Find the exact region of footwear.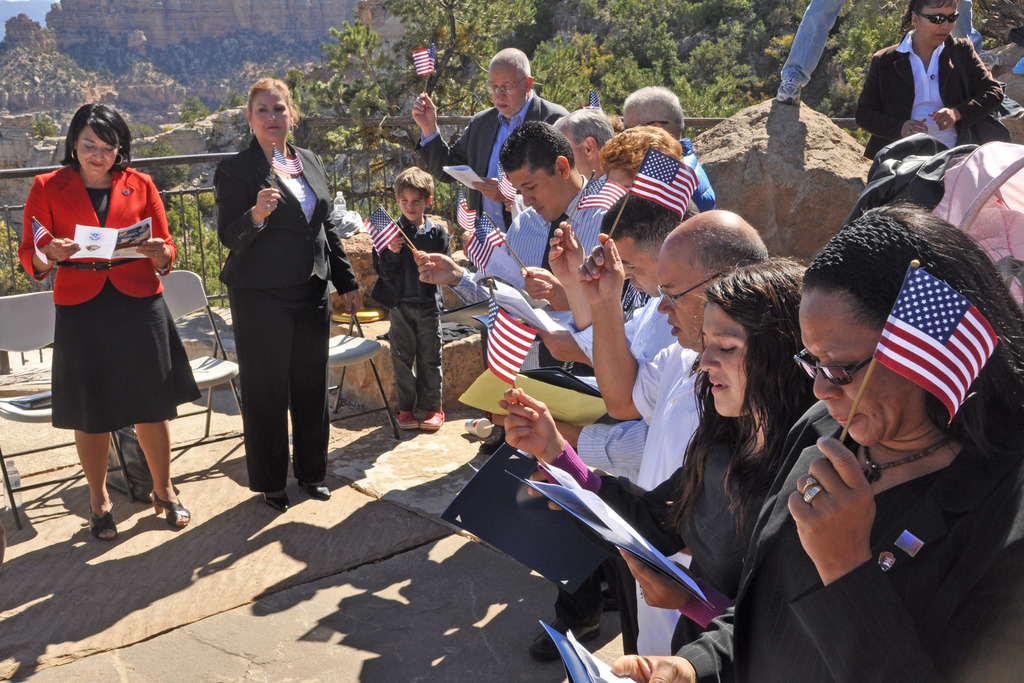
Exact region: rect(90, 504, 120, 536).
